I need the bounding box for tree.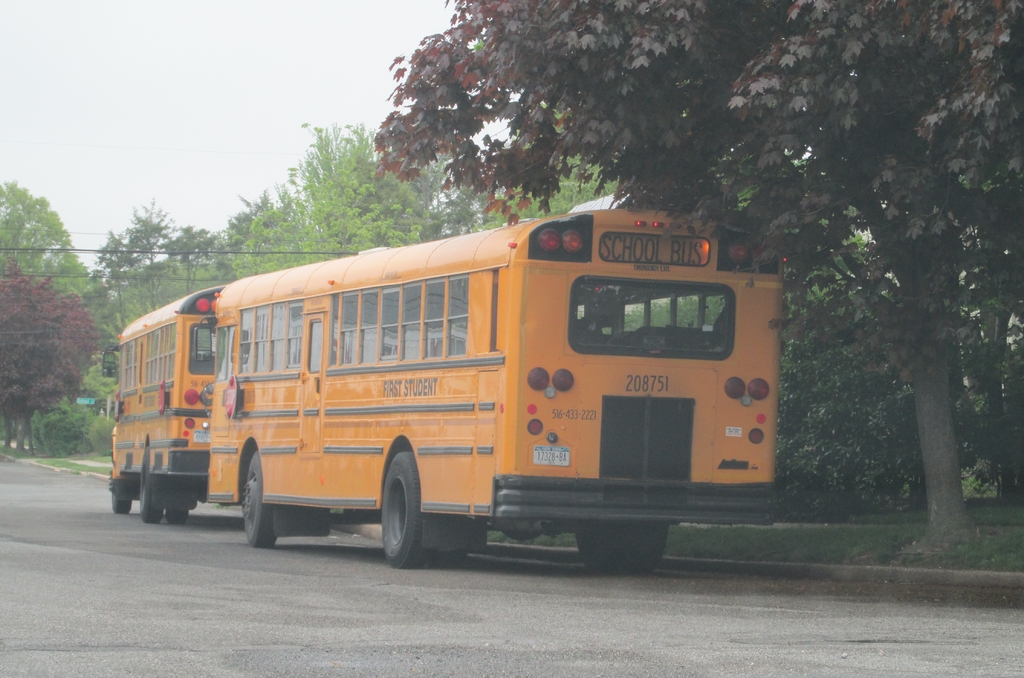
Here it is: (x1=220, y1=188, x2=276, y2=254).
